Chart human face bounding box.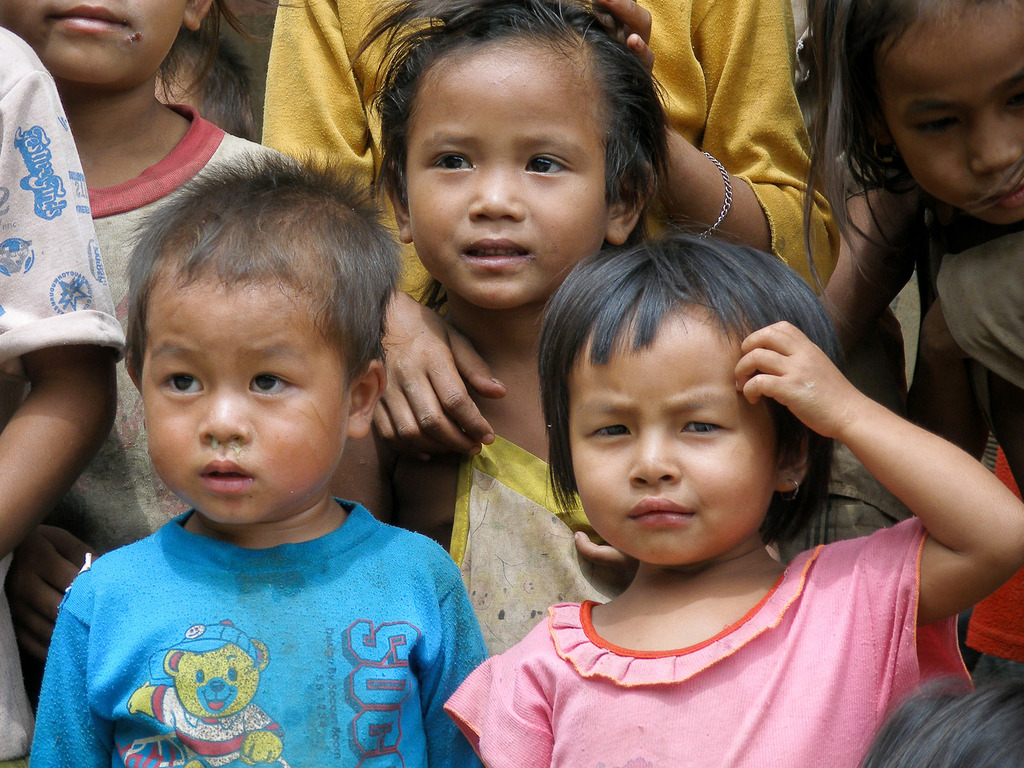
Charted: pyautogui.locateOnScreen(571, 323, 780, 563).
